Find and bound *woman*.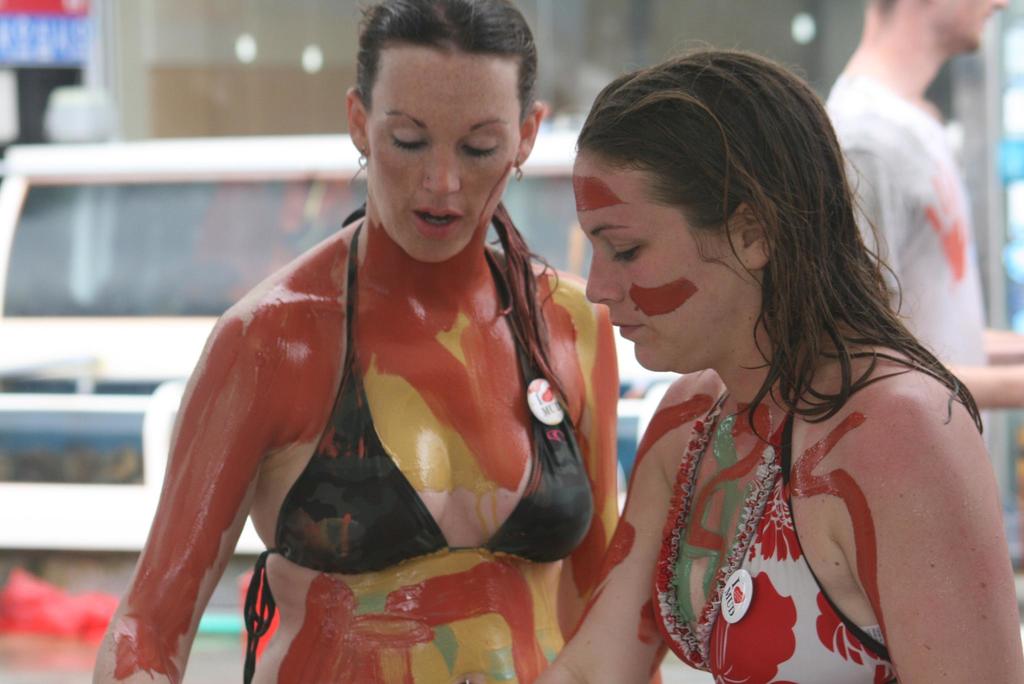
Bound: 557 46 1017 681.
